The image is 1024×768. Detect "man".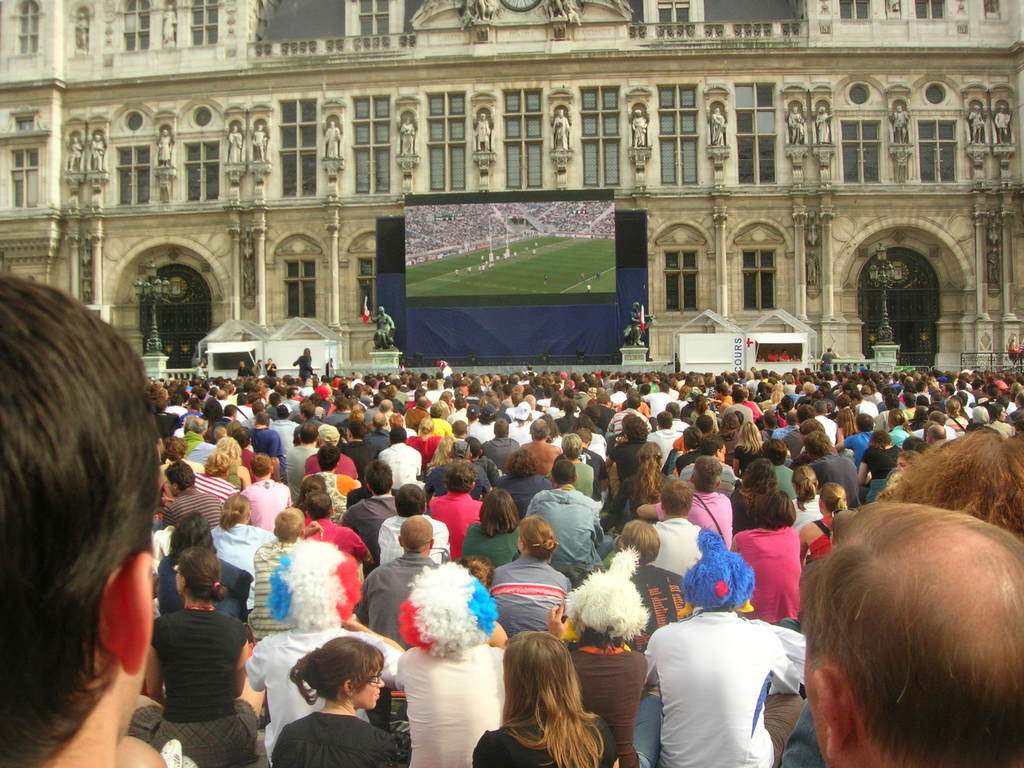
Detection: box(378, 481, 451, 564).
